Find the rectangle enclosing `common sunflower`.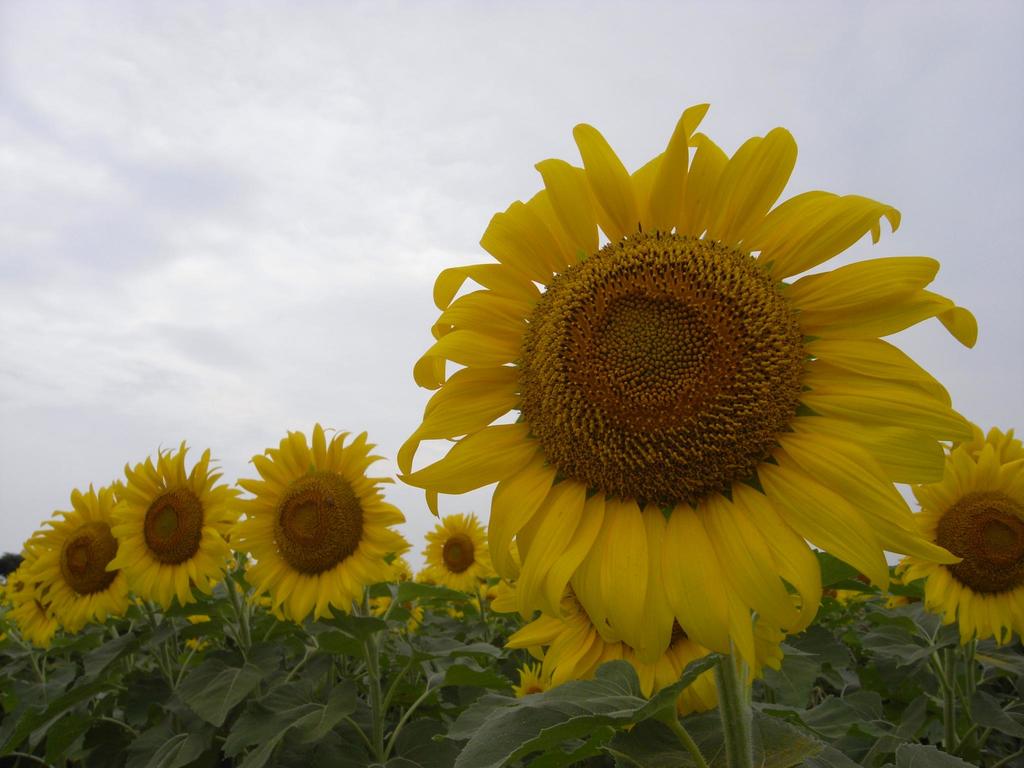
l=390, t=115, r=969, b=724.
